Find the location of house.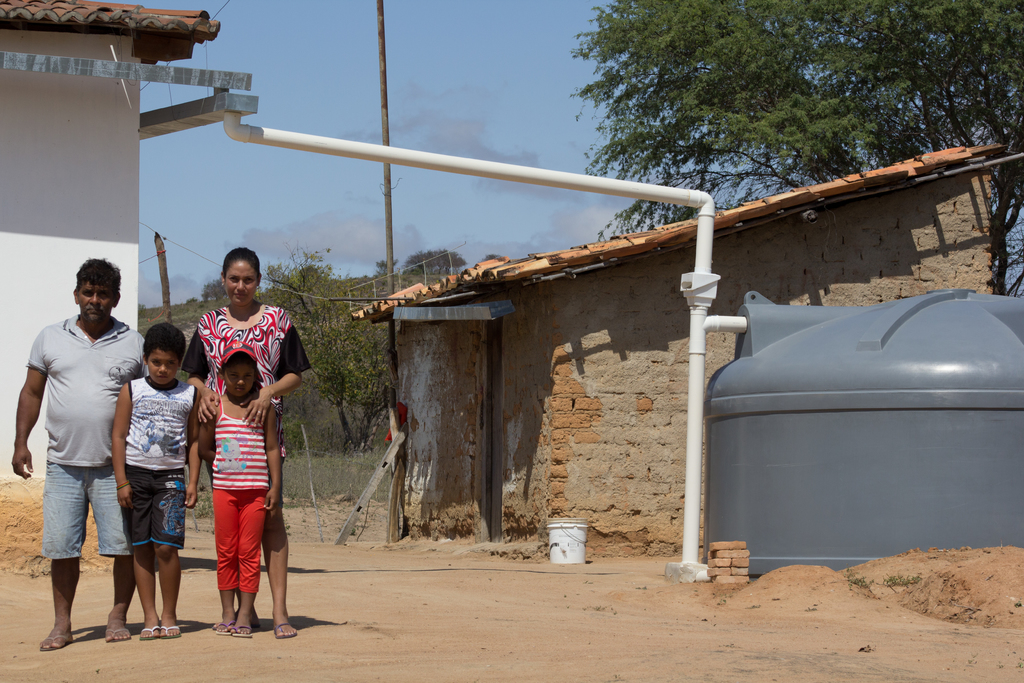
Location: (351,142,1006,551).
